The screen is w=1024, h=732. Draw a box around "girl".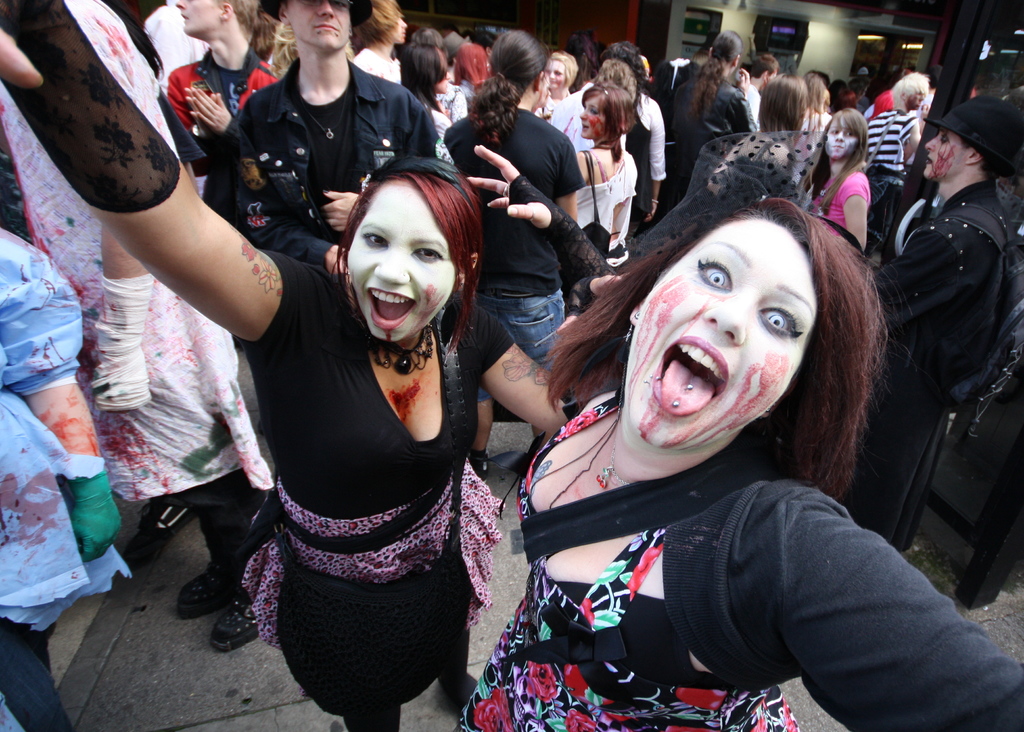
x1=571 y1=79 x2=638 y2=256.
